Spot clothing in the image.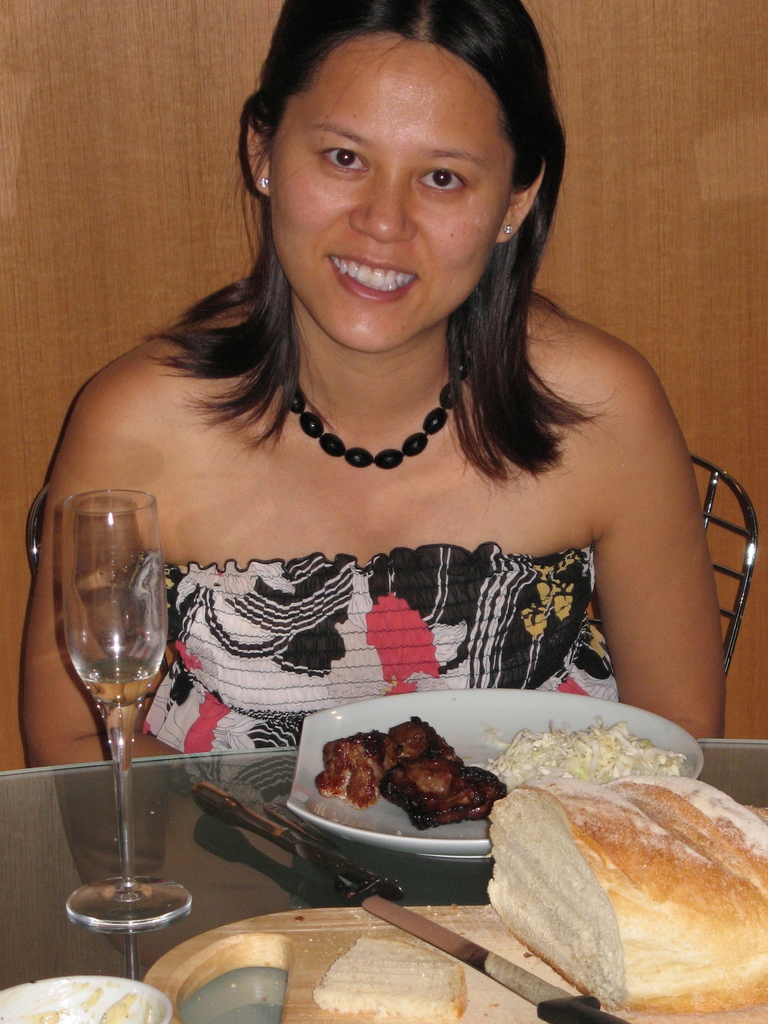
clothing found at box(151, 534, 619, 816).
